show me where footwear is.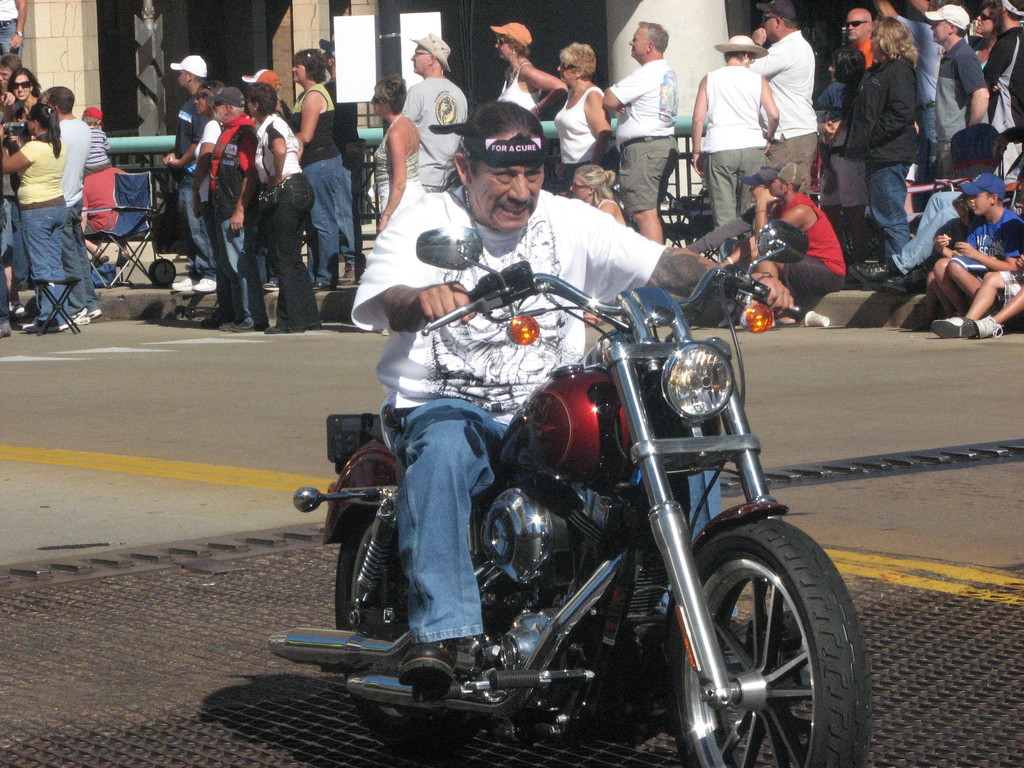
footwear is at {"x1": 70, "y1": 310, "x2": 92, "y2": 326}.
